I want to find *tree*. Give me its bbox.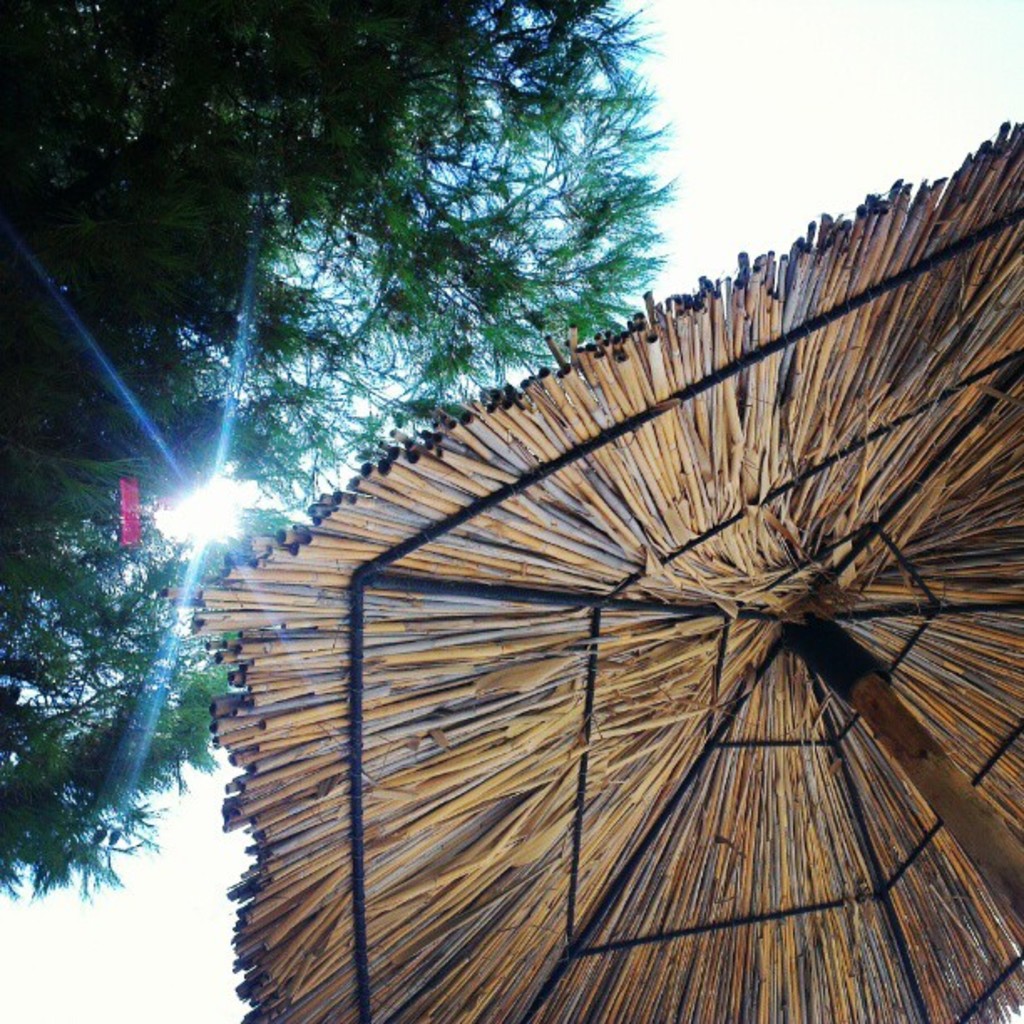
locate(0, 0, 676, 907).
